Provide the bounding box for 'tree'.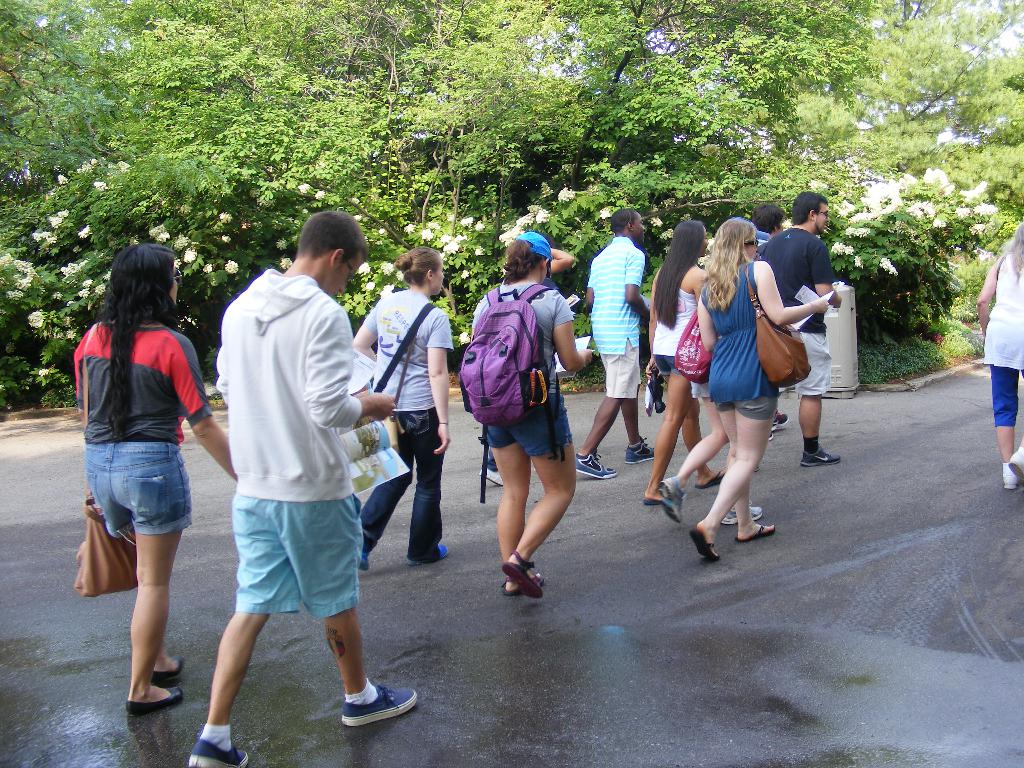
[378,180,723,374].
